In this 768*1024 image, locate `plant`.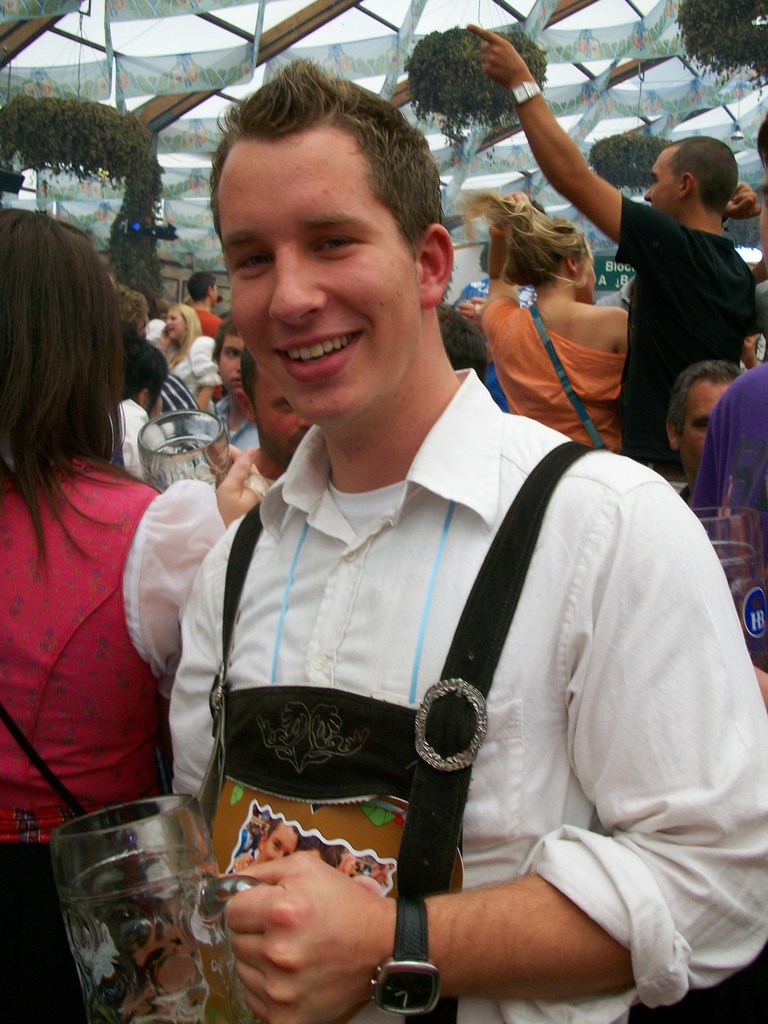
Bounding box: BBox(401, 25, 547, 147).
